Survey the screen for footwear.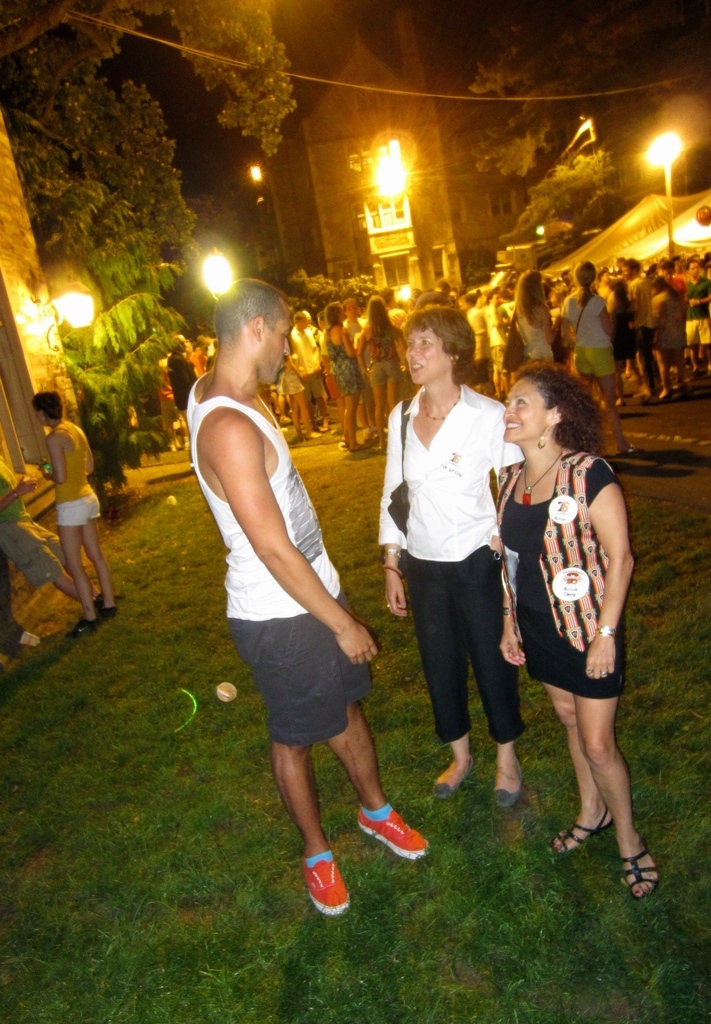
Survey found: (299,434,322,445).
